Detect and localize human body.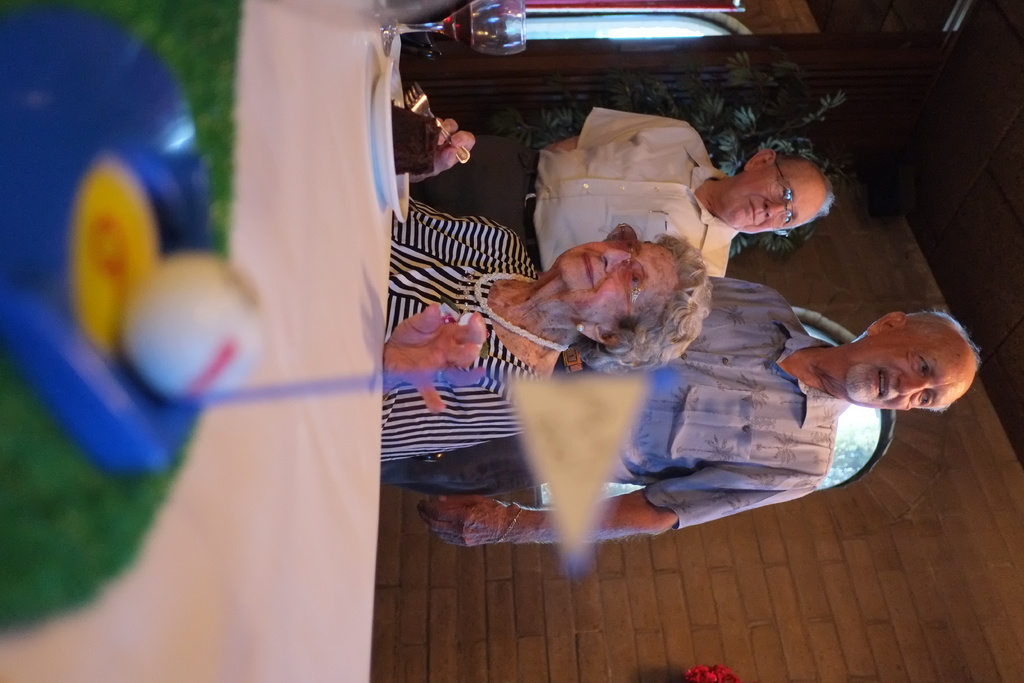
Localized at {"left": 412, "top": 108, "right": 742, "bottom": 280}.
